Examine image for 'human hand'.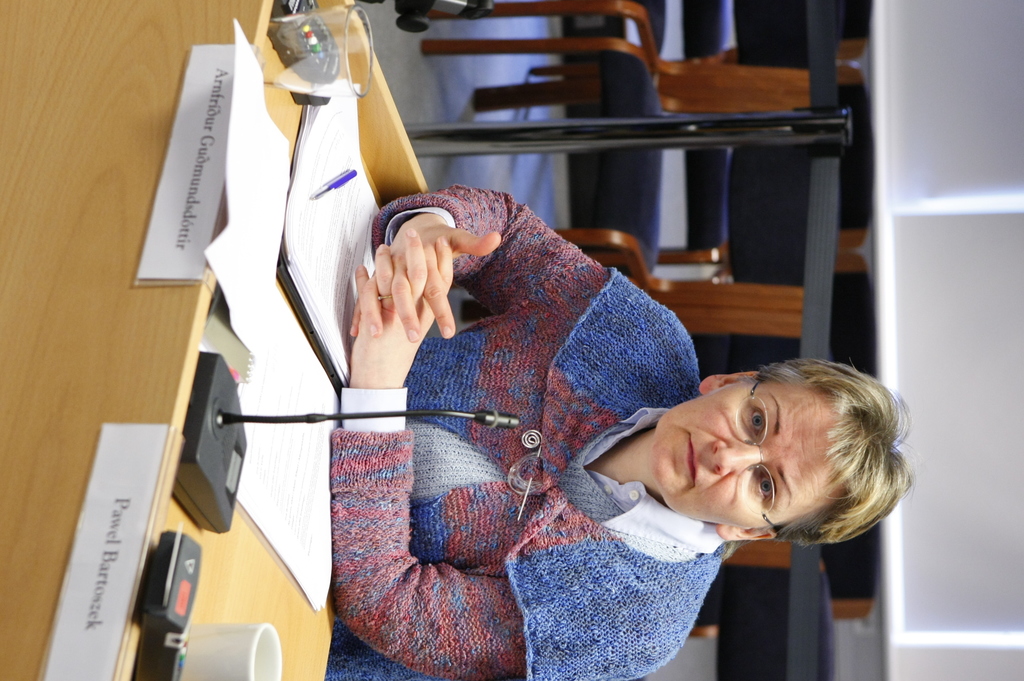
Examination result: x1=346 y1=212 x2=503 y2=340.
